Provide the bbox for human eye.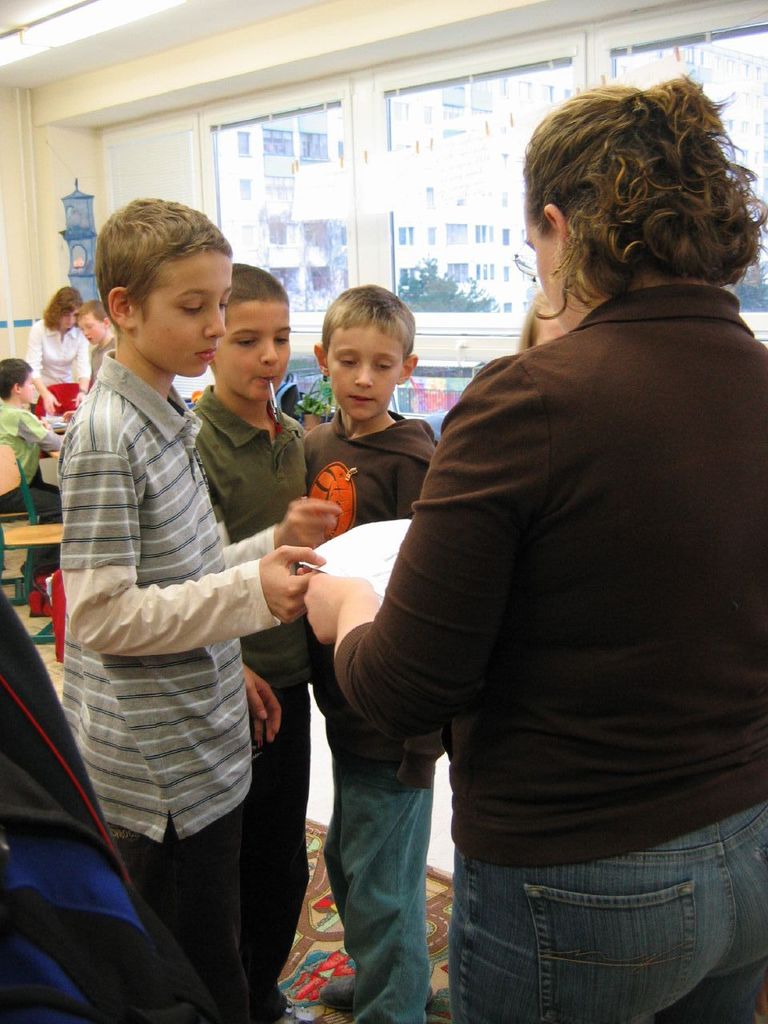
BBox(218, 294, 229, 313).
